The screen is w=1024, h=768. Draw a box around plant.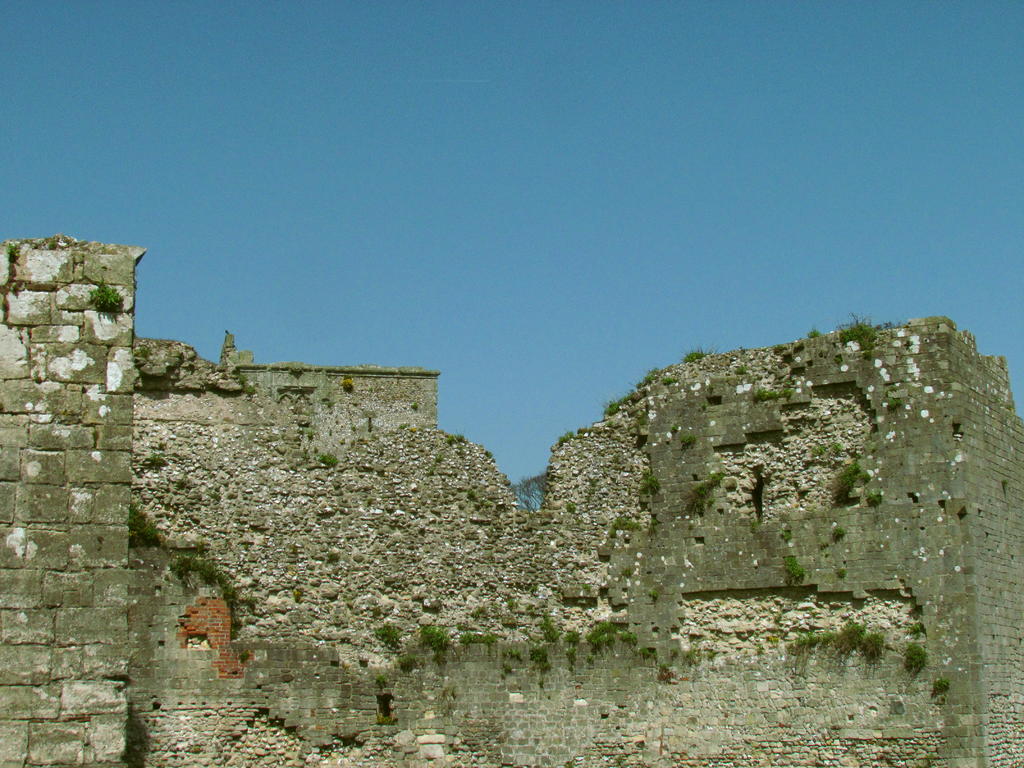
881,399,904,409.
